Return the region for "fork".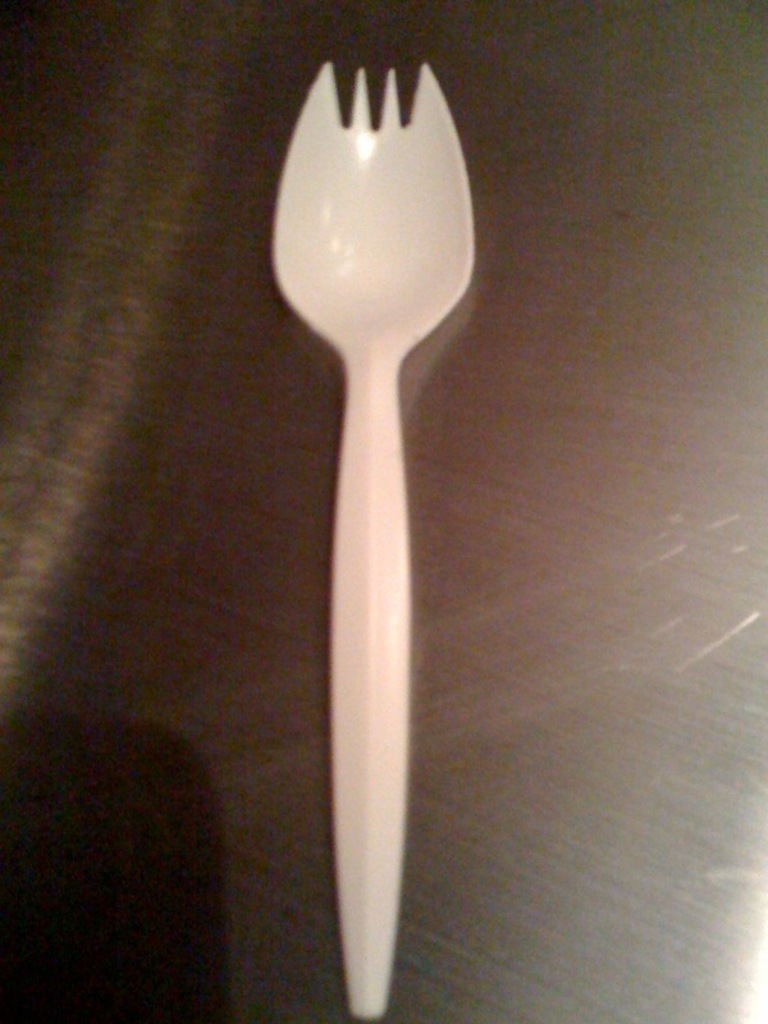
<region>269, 63, 477, 1021</region>.
